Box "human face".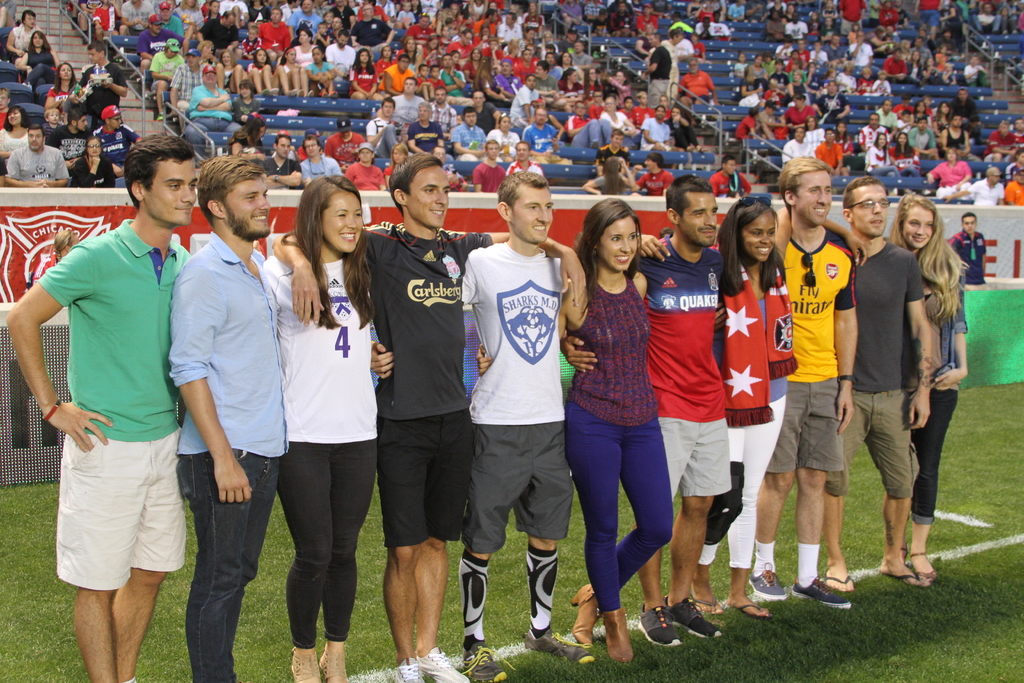
pyautogui.locateOnScreen(658, 109, 665, 120).
